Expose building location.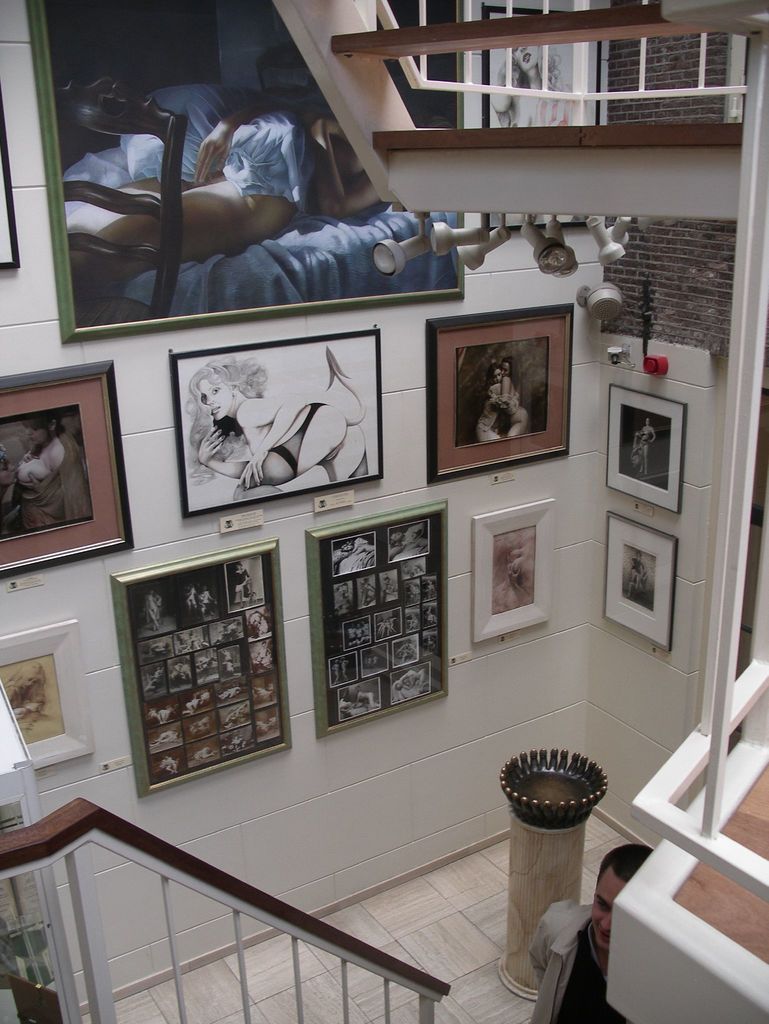
Exposed at 0, 0, 768, 1023.
